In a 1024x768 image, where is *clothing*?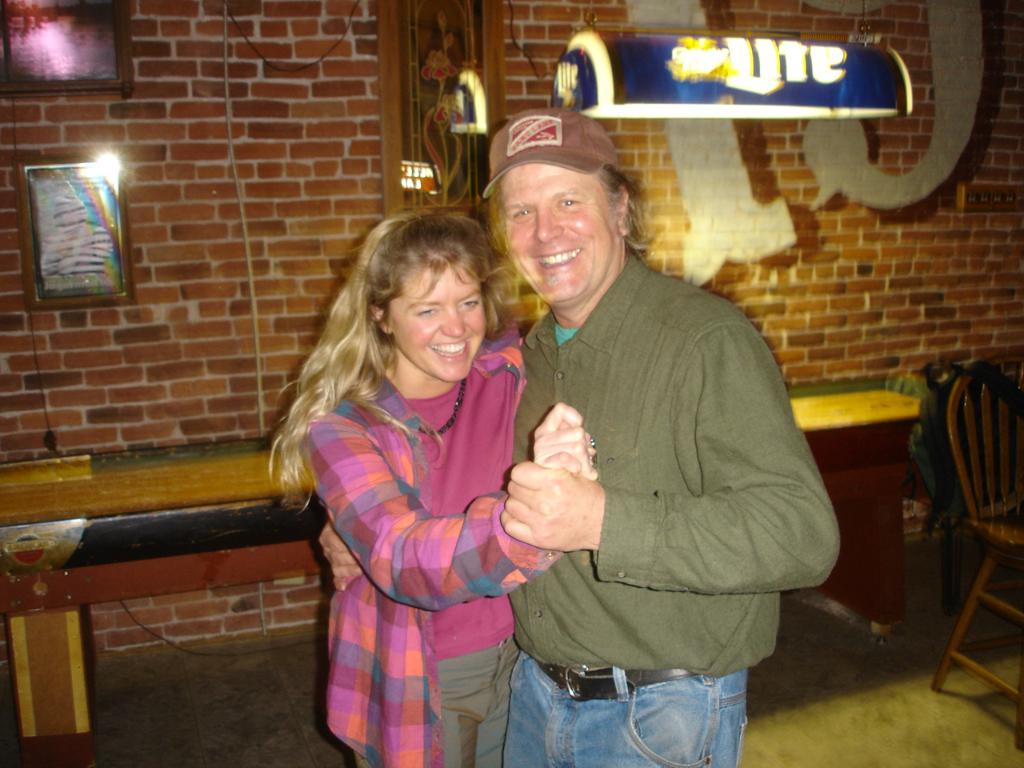
{"x1": 310, "y1": 321, "x2": 567, "y2": 767}.
